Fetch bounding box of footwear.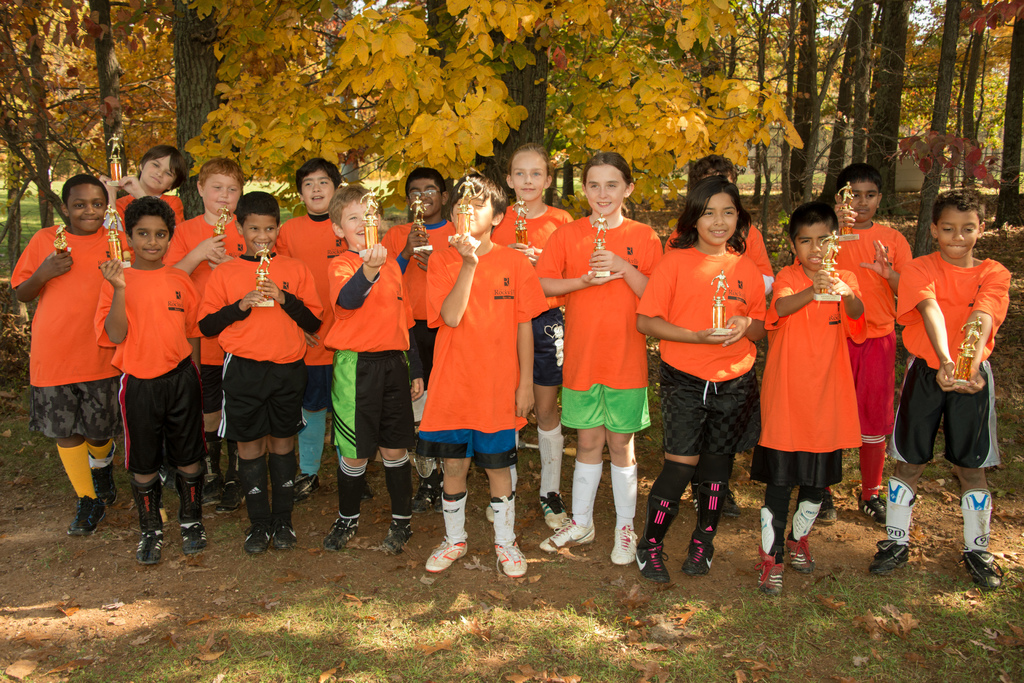
Bbox: <bbox>871, 536, 906, 574</bbox>.
